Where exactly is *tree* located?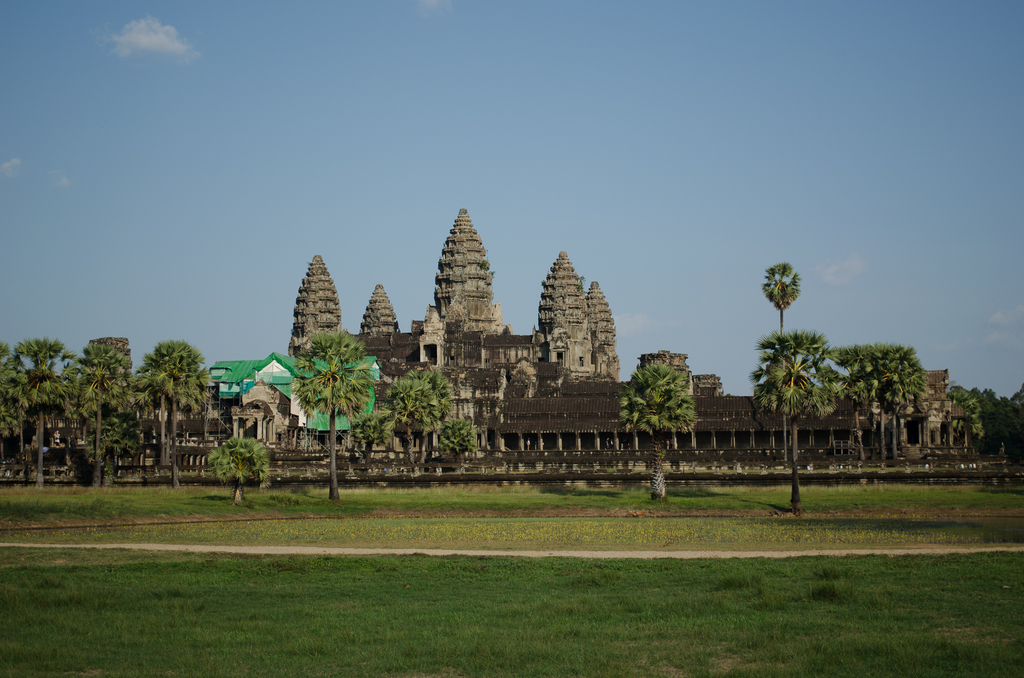
Its bounding box is (left=344, top=410, right=394, bottom=469).
